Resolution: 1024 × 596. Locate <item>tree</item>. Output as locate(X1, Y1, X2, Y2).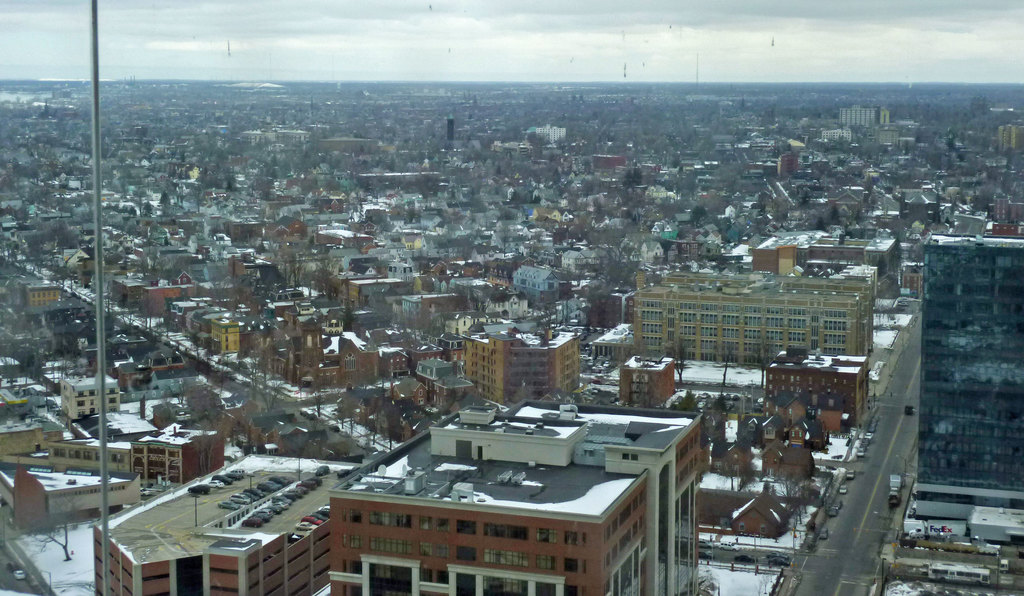
locate(354, 366, 381, 394).
